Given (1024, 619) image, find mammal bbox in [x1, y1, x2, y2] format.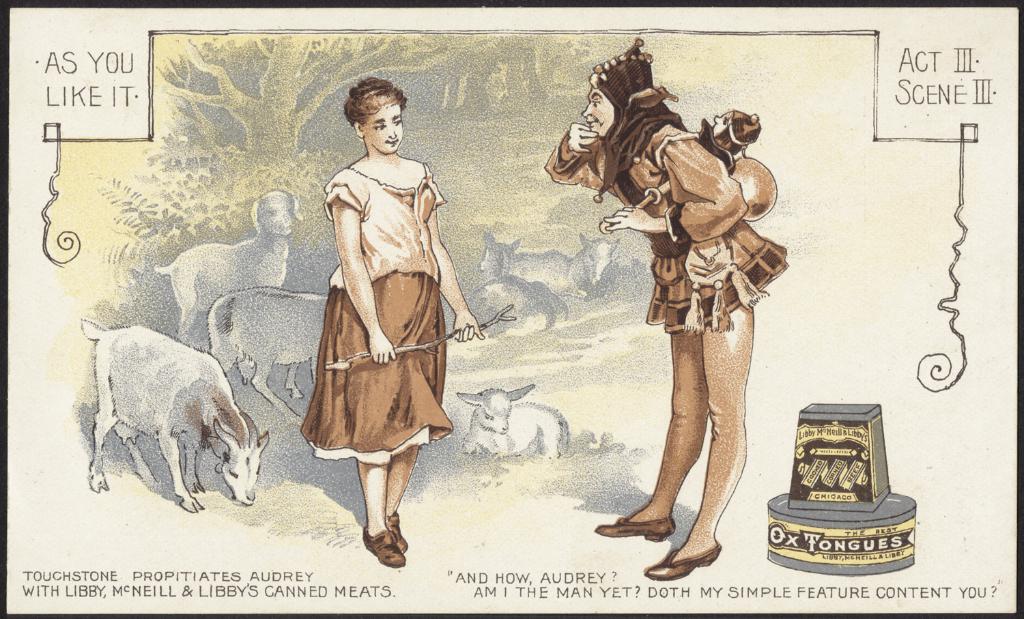
[511, 232, 623, 299].
